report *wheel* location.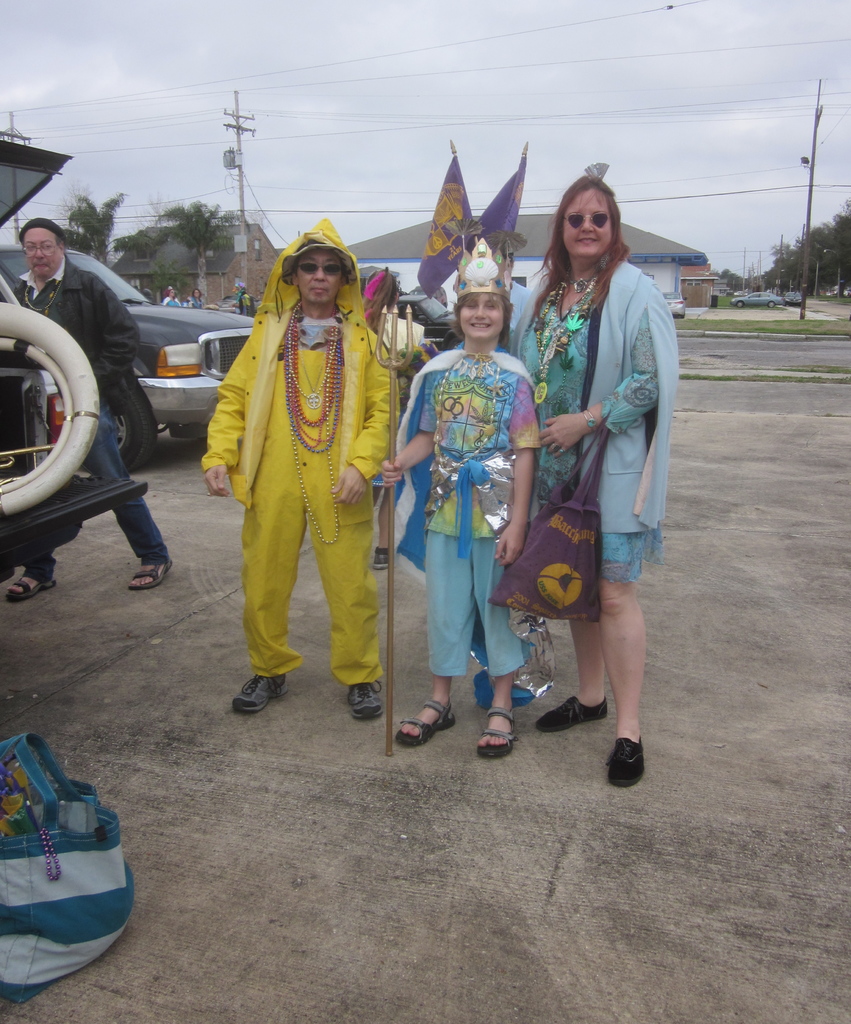
Report: pyautogui.locateOnScreen(193, 432, 209, 448).
